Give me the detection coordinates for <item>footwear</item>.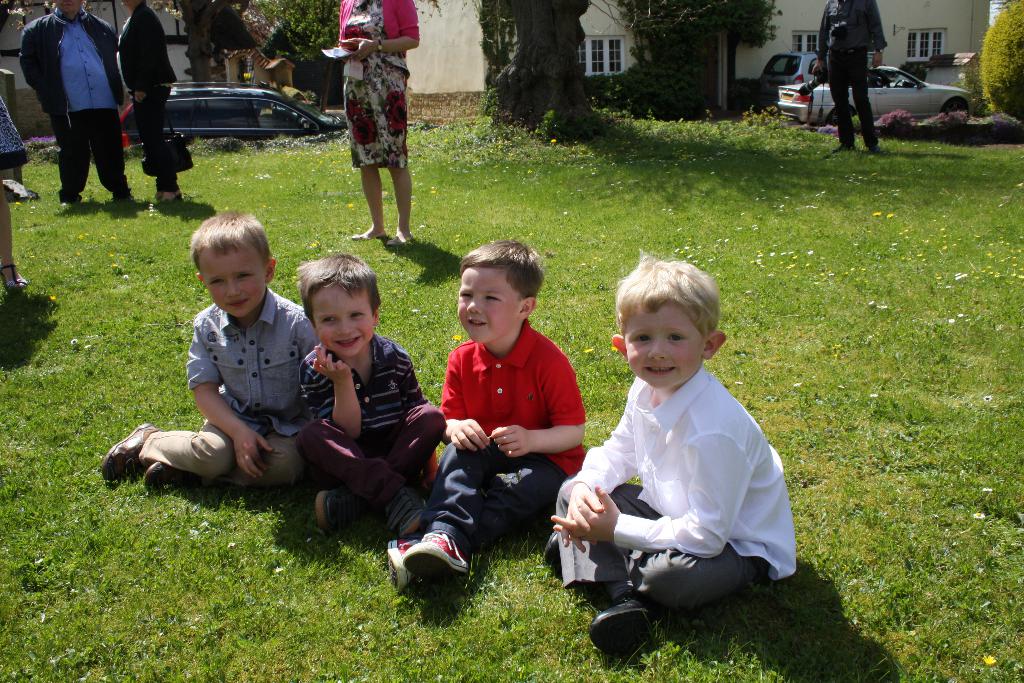
<region>833, 142, 856, 156</region>.
